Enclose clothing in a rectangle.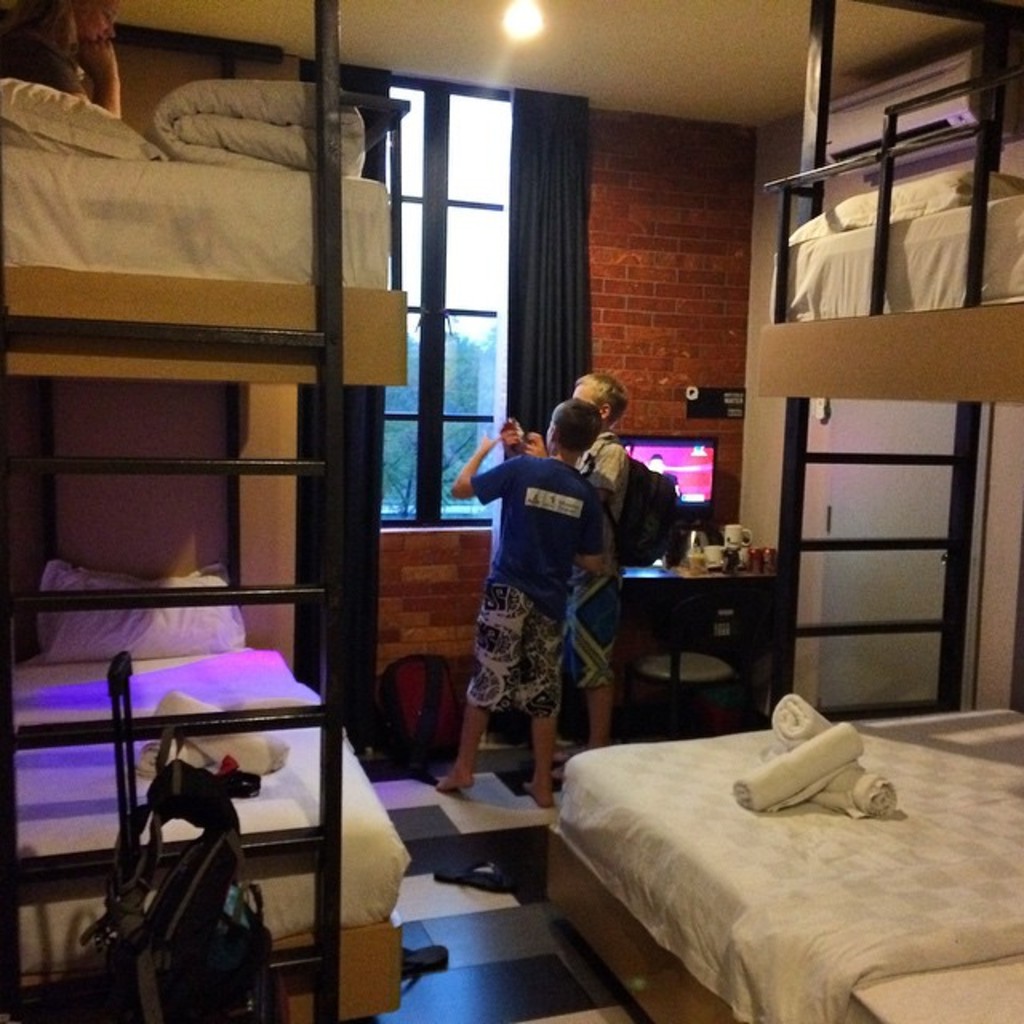
Rect(477, 430, 666, 739).
